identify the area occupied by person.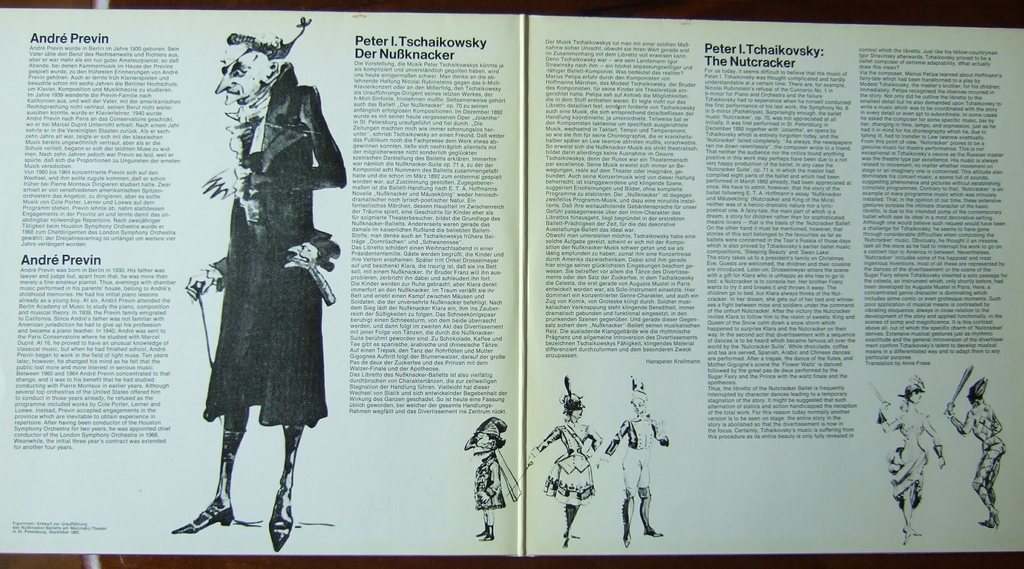
Area: {"left": 872, "top": 387, "right": 944, "bottom": 534}.
